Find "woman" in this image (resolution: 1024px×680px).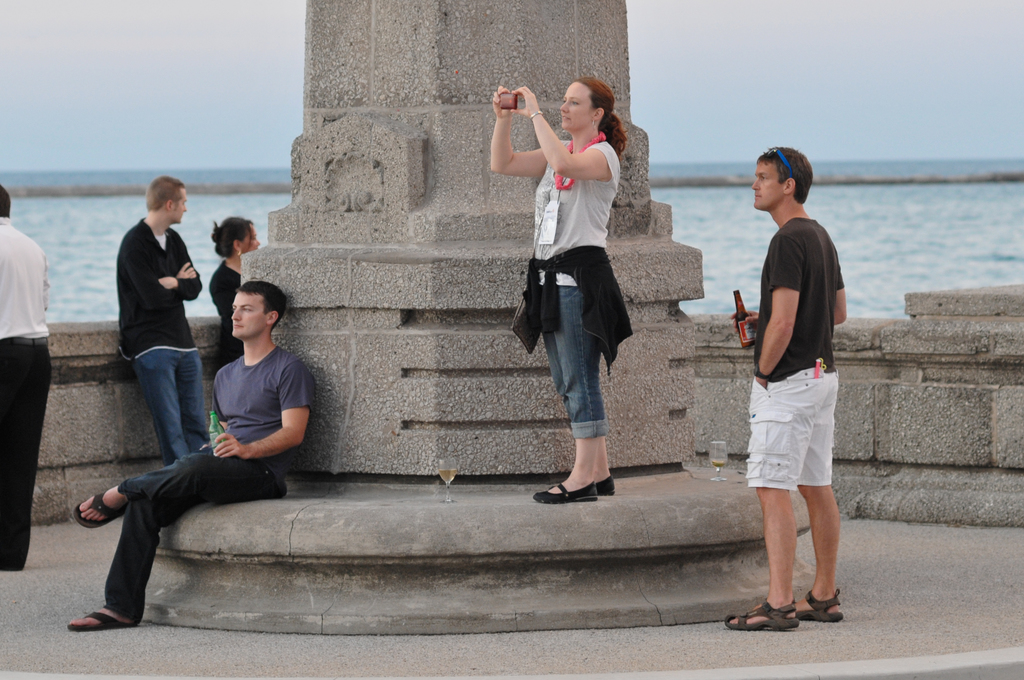
detection(211, 215, 259, 378).
